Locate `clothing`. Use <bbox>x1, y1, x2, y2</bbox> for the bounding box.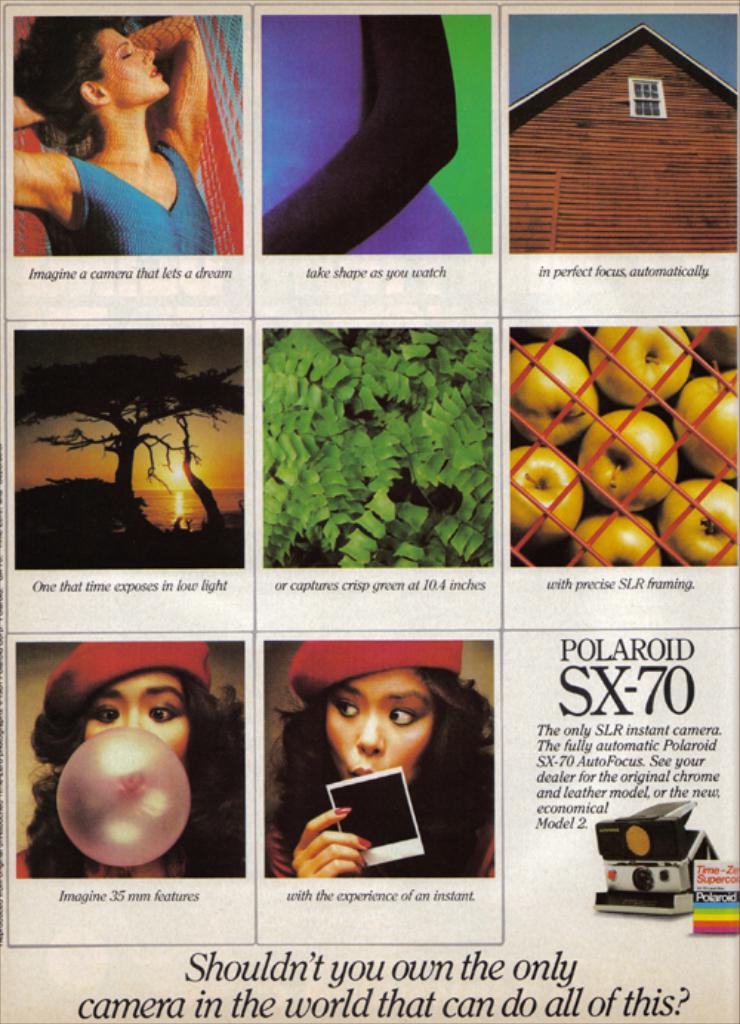
<bbox>40, 154, 225, 271</bbox>.
